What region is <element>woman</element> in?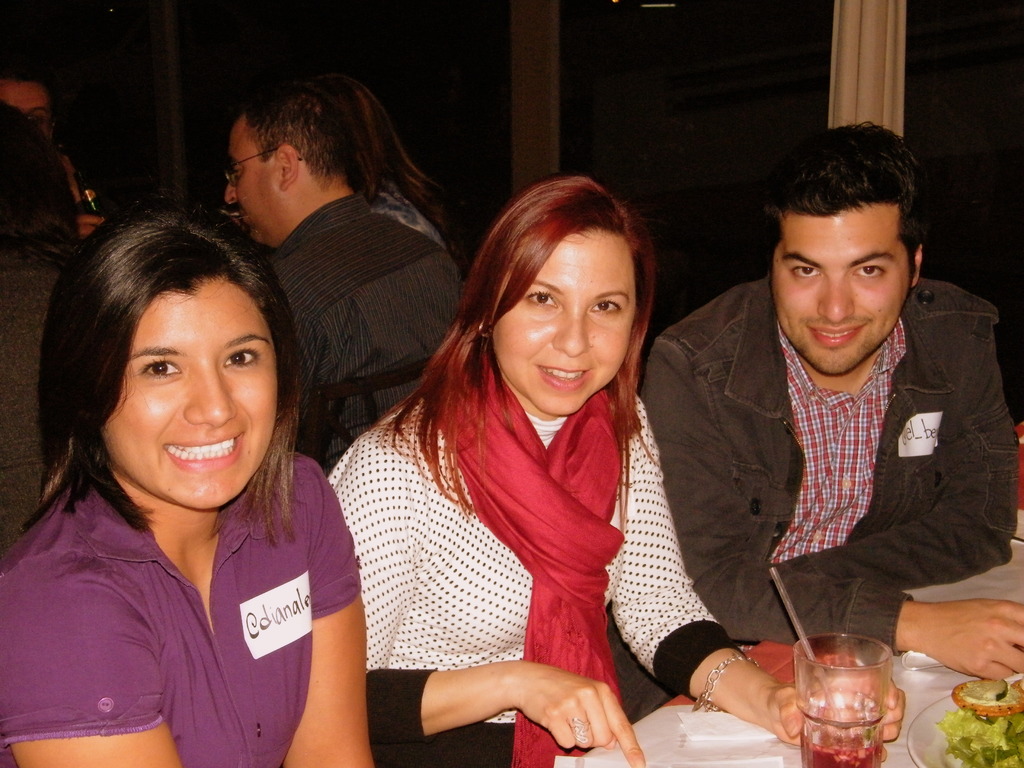
Rect(325, 176, 906, 767).
